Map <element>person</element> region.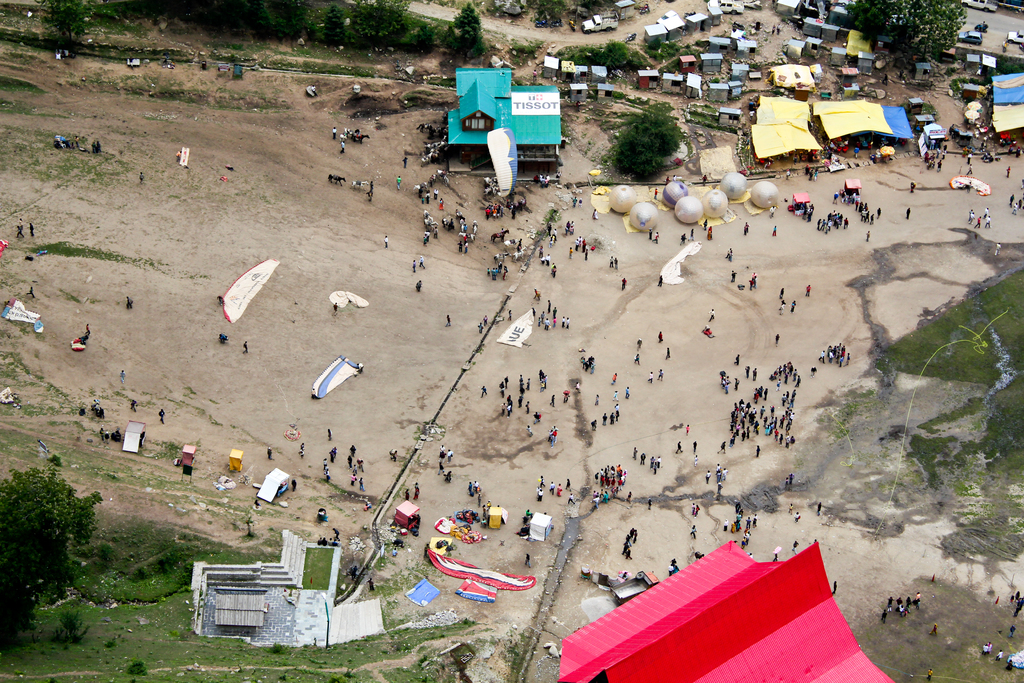
Mapped to 680:234:685:245.
